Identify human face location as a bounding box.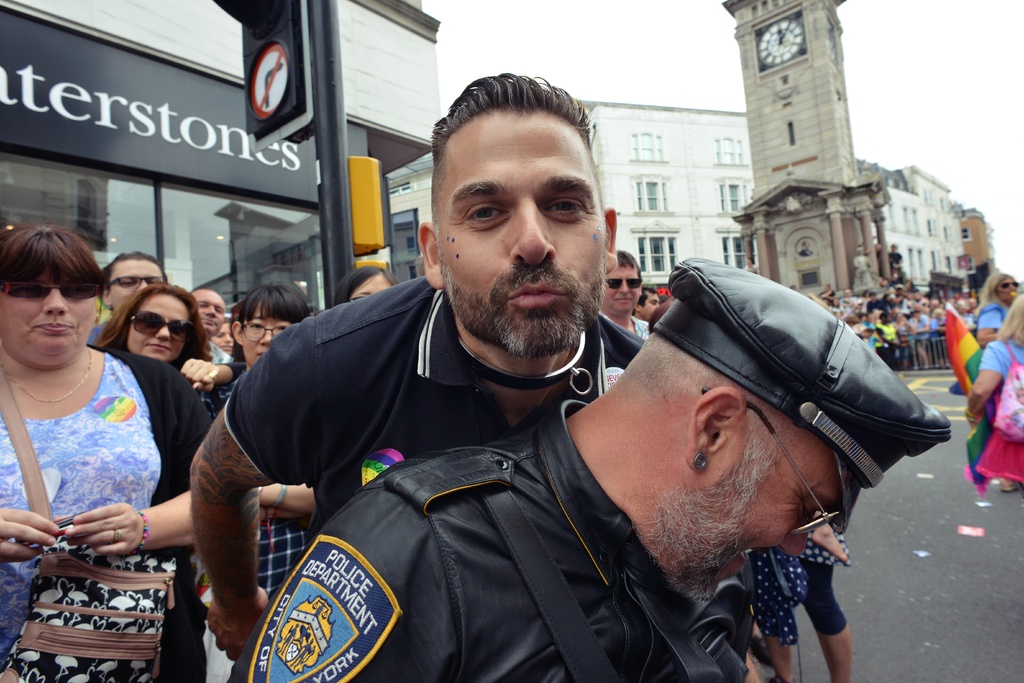
(350, 273, 392, 299).
